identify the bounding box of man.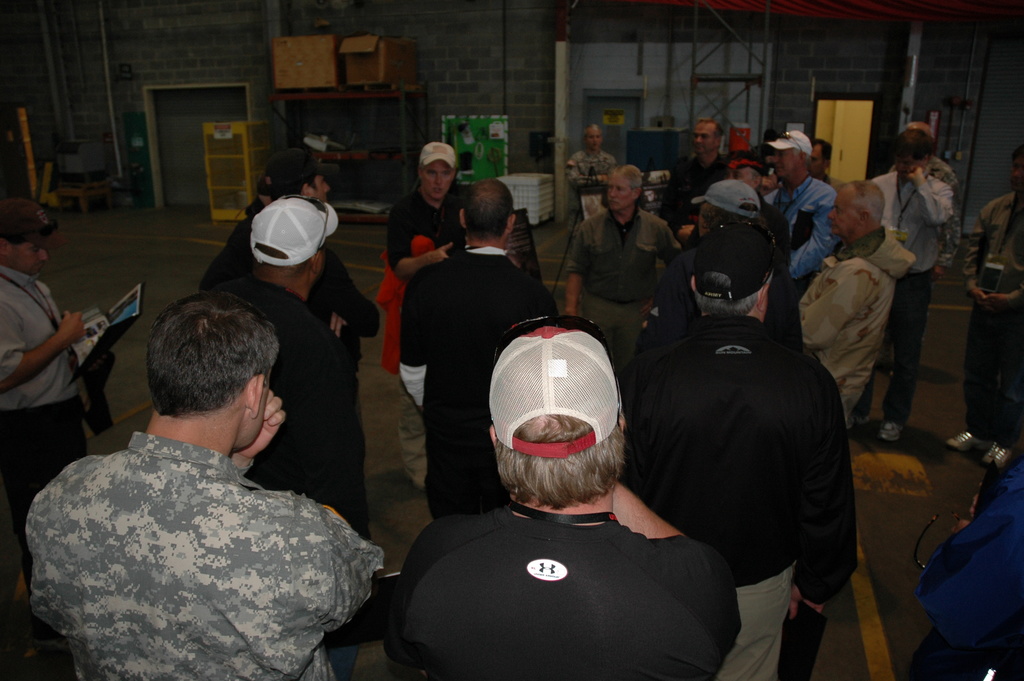
381,136,472,484.
